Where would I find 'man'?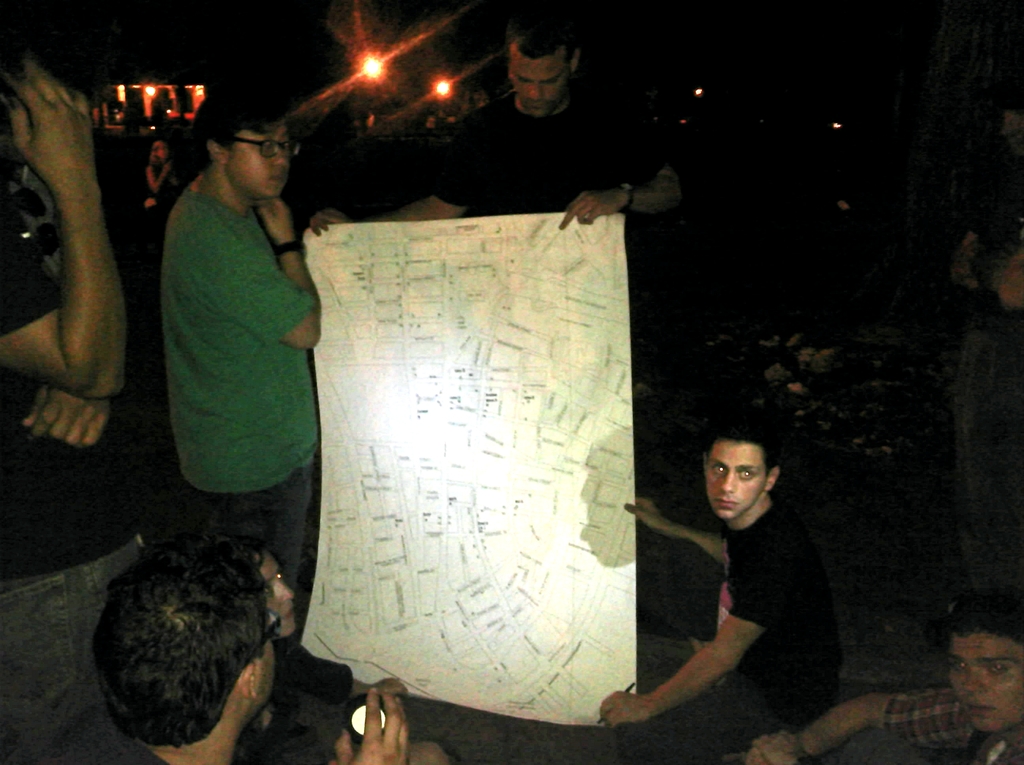
At 59,460,685,764.
